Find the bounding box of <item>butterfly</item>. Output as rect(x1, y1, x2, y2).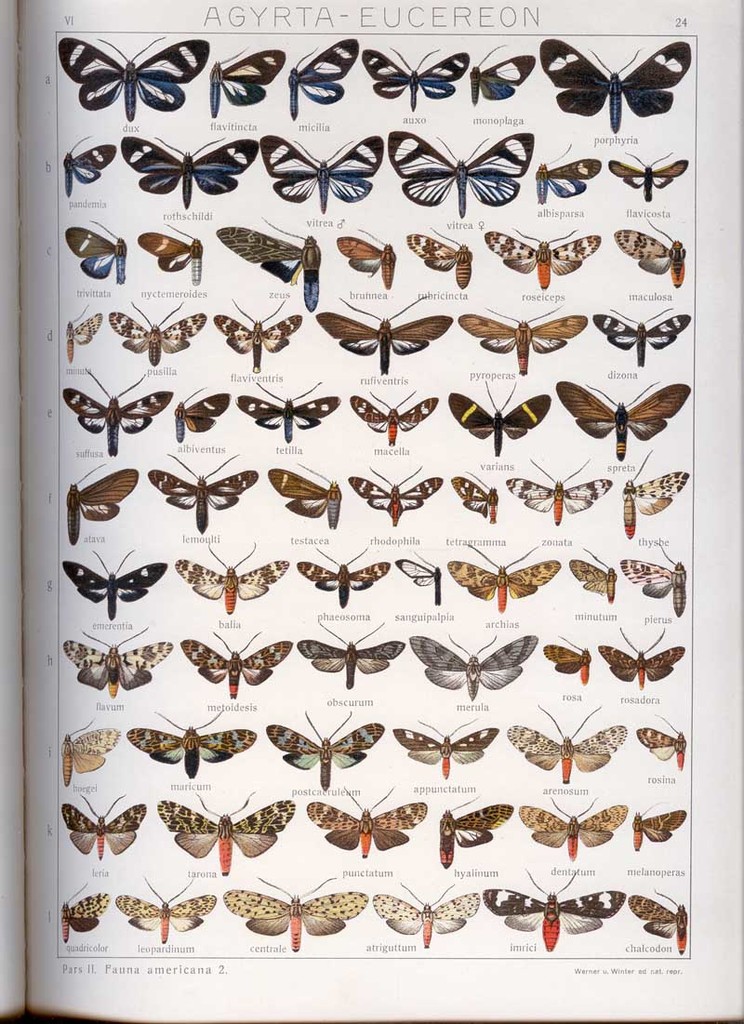
rect(114, 137, 259, 214).
